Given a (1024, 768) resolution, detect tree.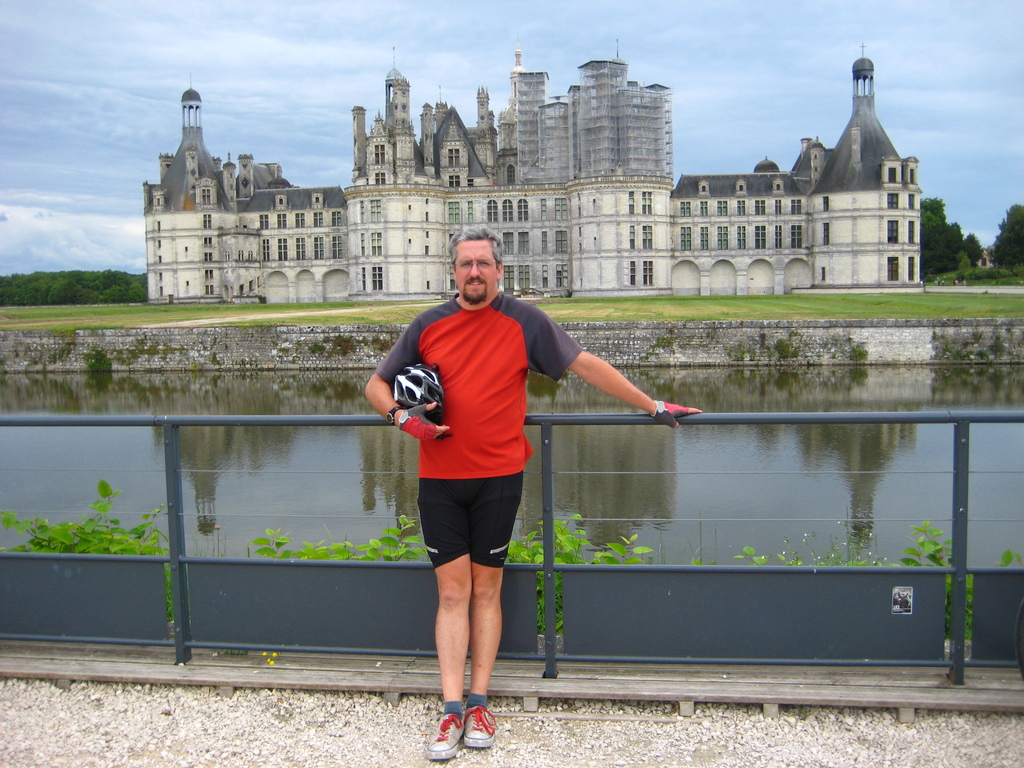
Rect(988, 203, 1023, 269).
